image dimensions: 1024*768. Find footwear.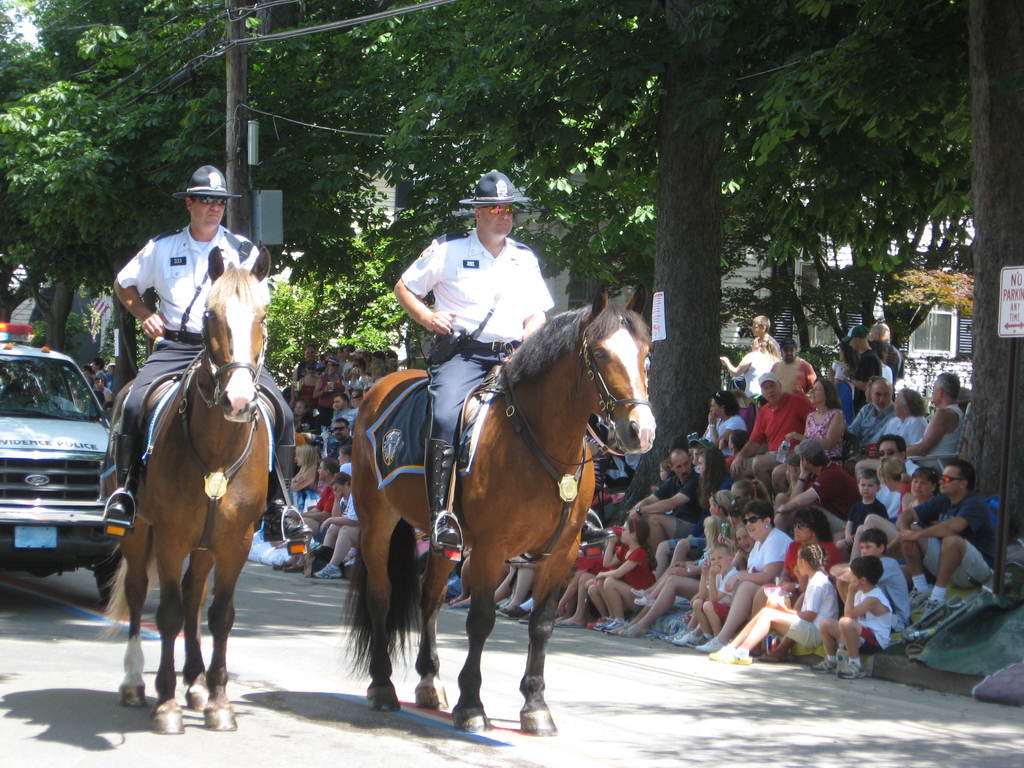
crop(924, 596, 948, 616).
